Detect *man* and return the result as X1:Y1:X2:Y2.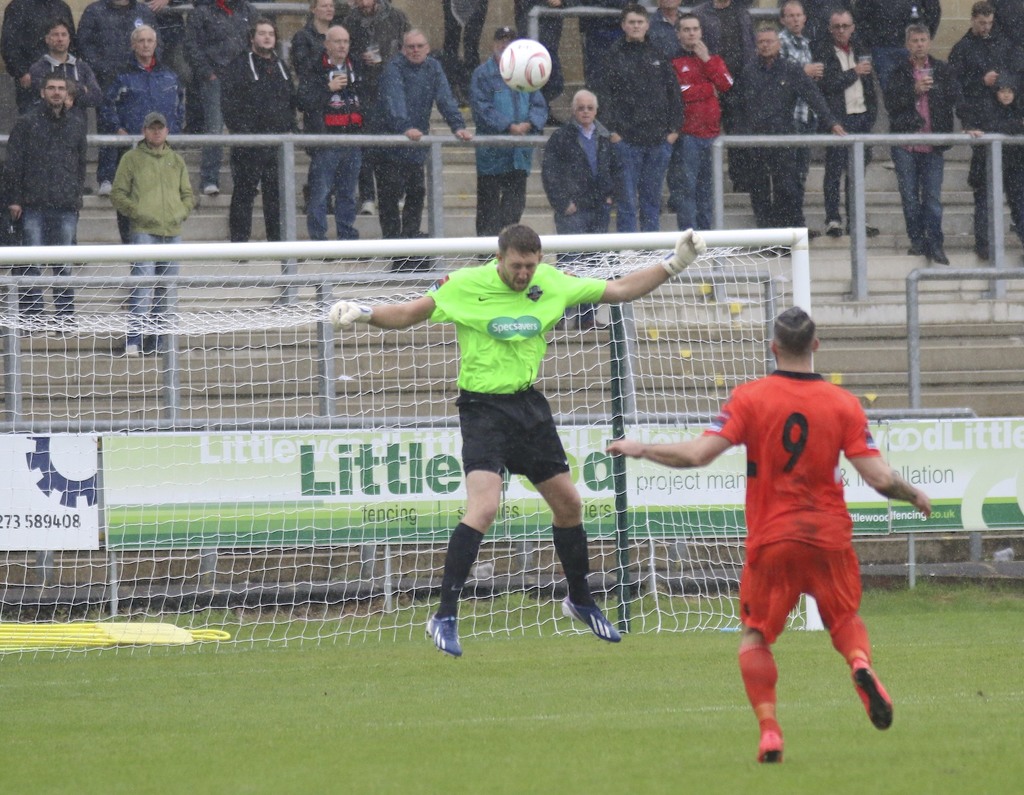
75:0:165:193.
